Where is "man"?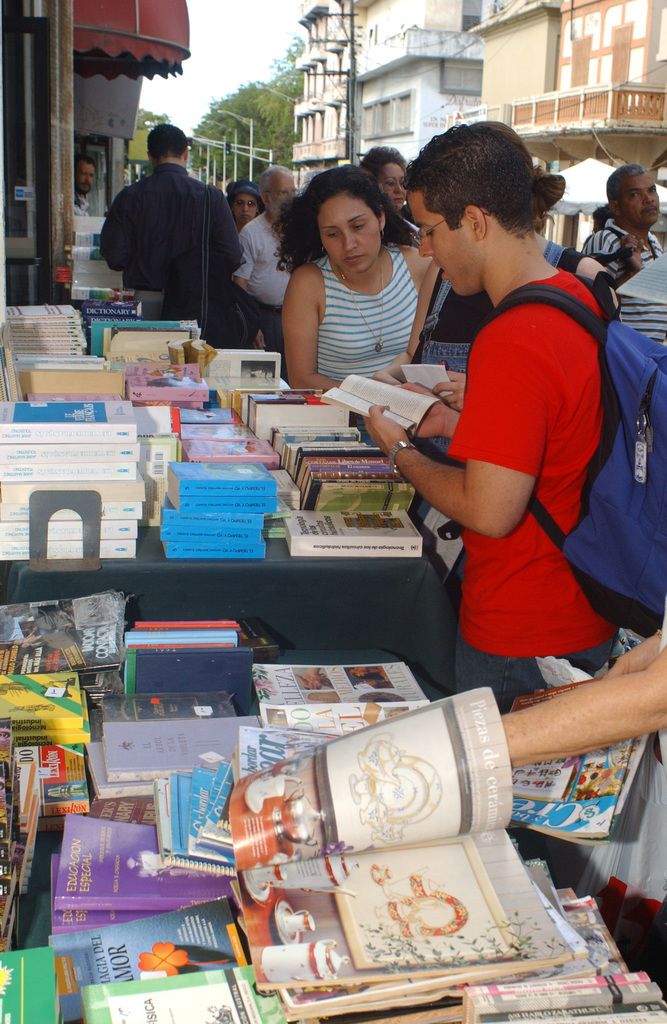
crop(79, 148, 99, 225).
